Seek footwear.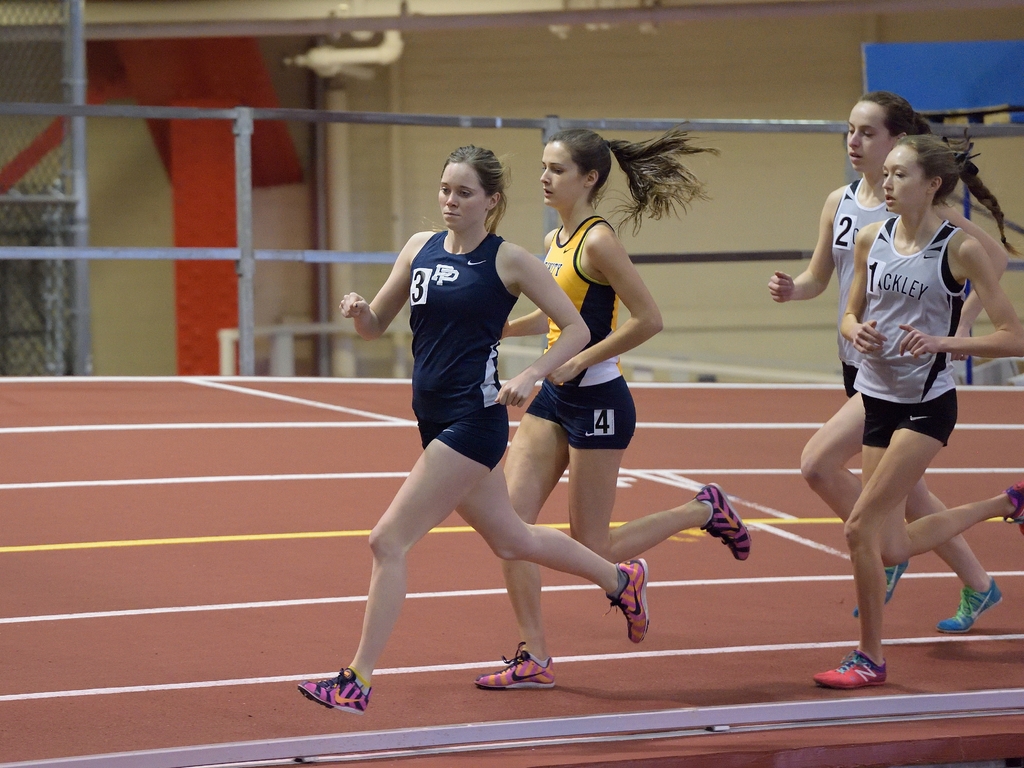
<region>296, 666, 374, 714</region>.
